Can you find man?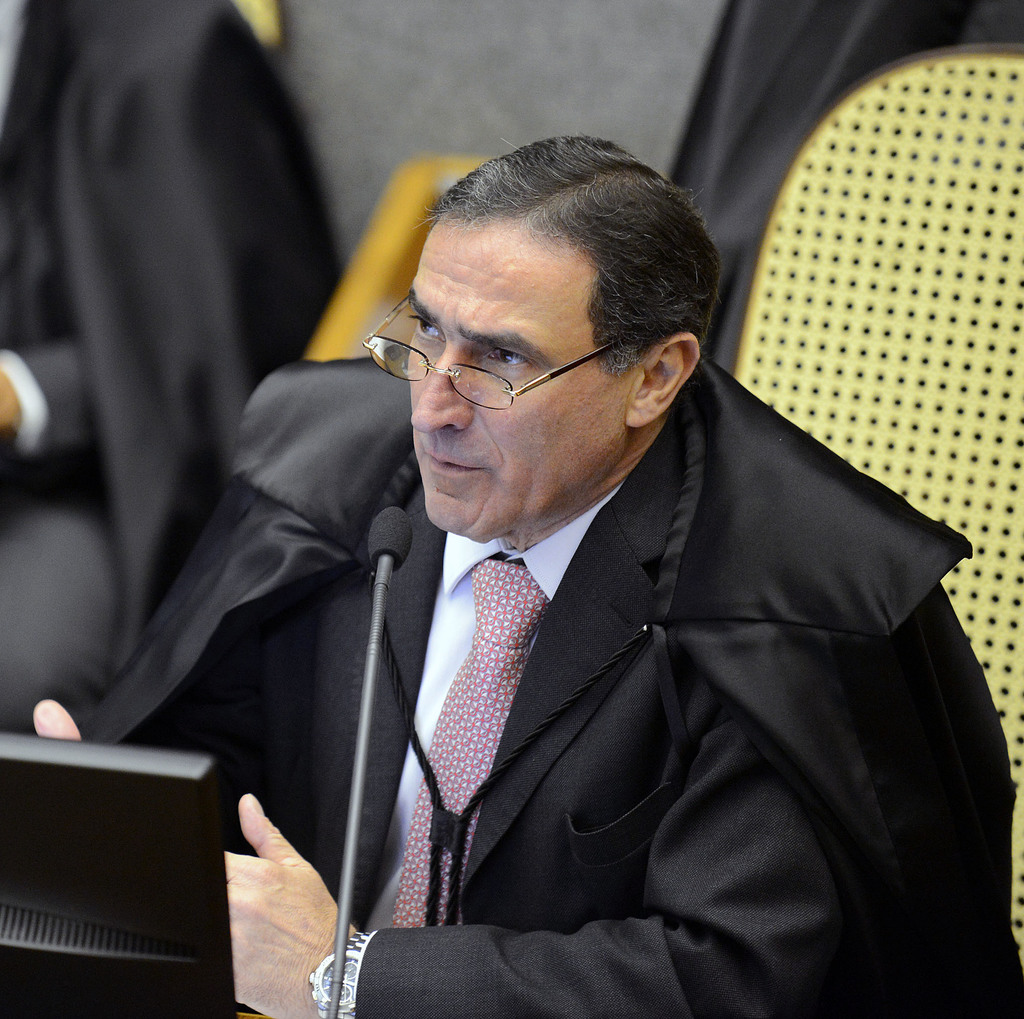
Yes, bounding box: (32,136,1023,1018).
